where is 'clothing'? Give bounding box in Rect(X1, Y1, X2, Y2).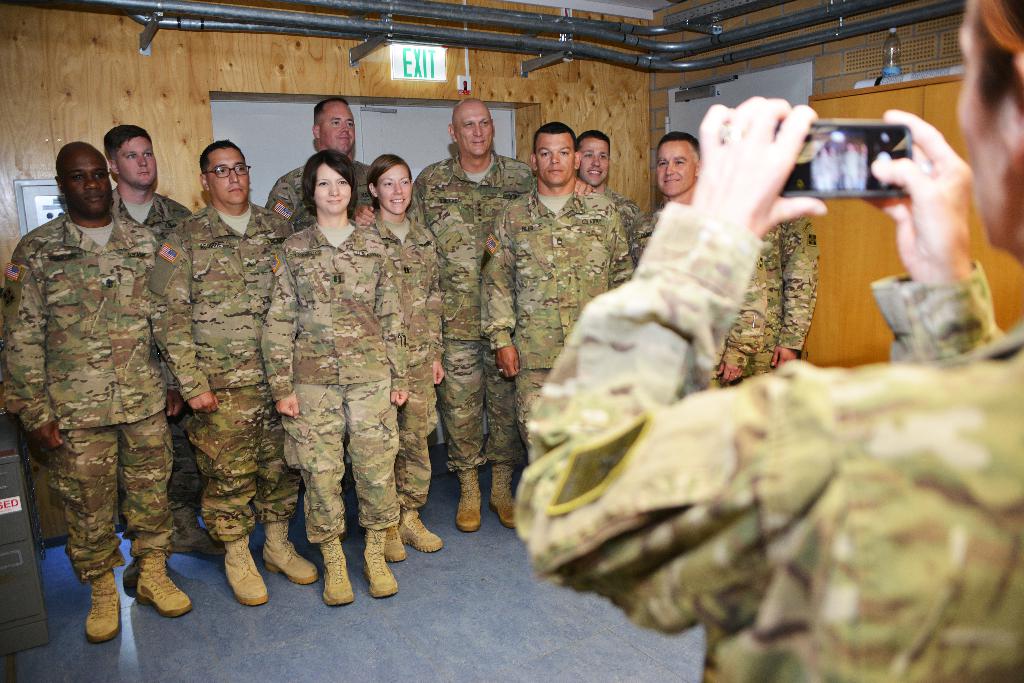
Rect(504, 191, 1023, 682).
